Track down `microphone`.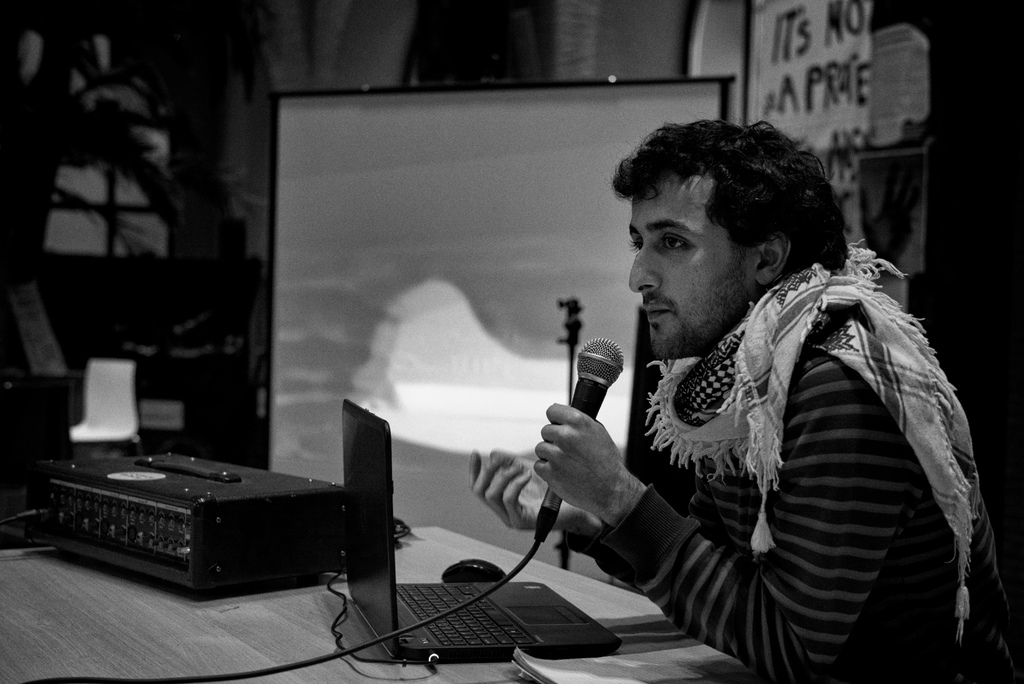
Tracked to (524,331,625,557).
